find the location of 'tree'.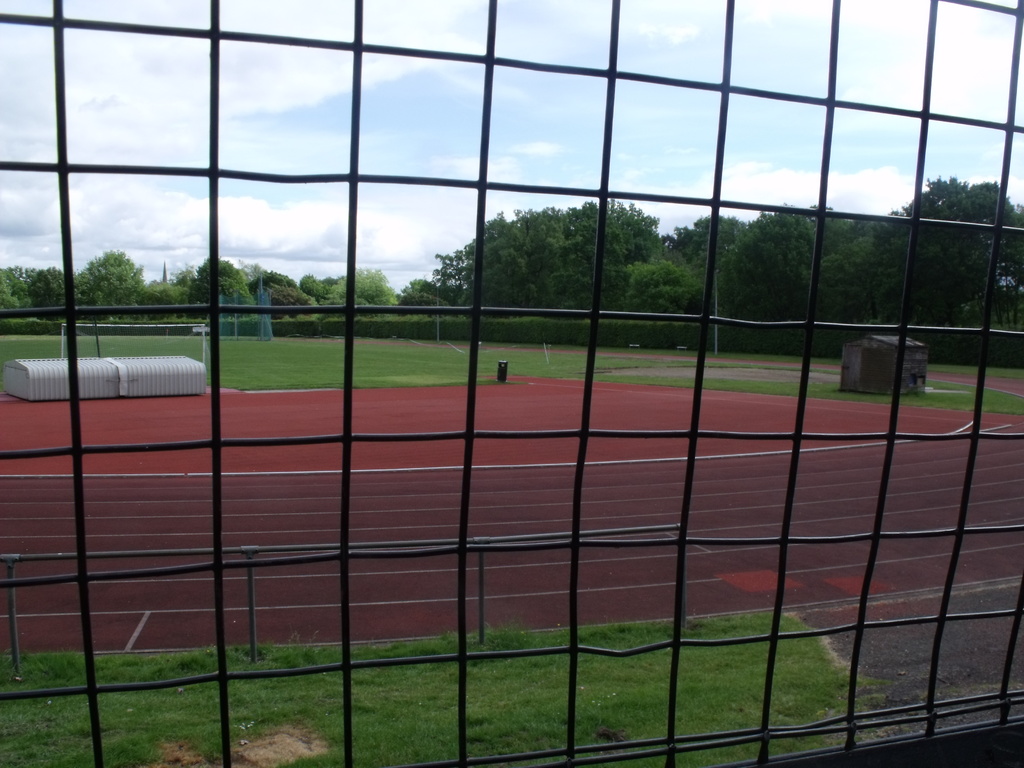
Location: [left=876, top=166, right=1023, bottom=332].
